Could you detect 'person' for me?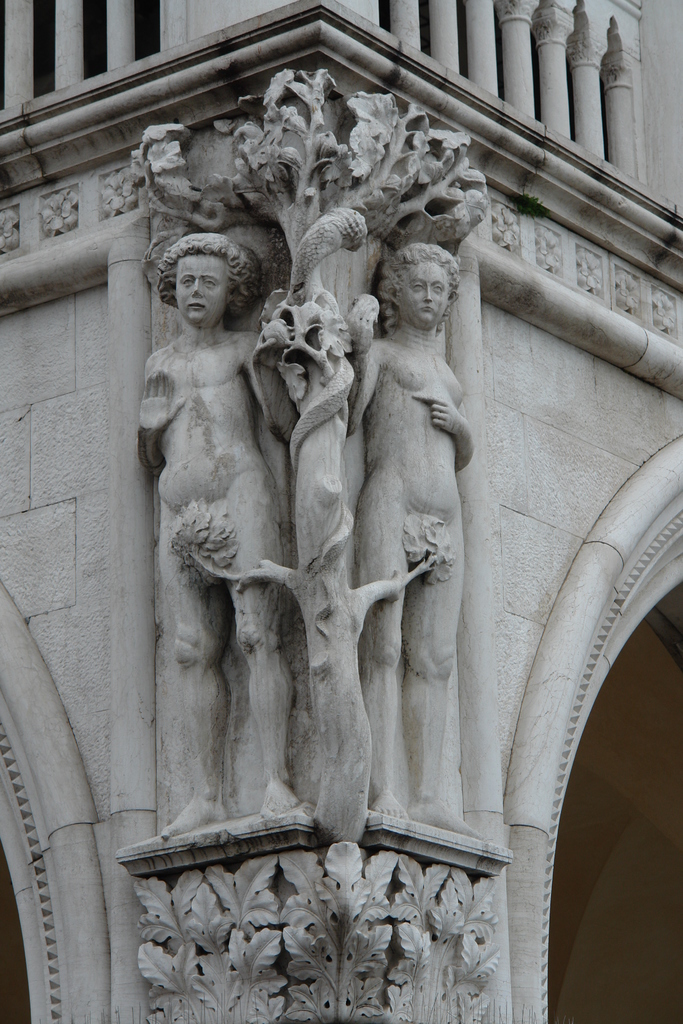
Detection result: rect(128, 181, 304, 853).
